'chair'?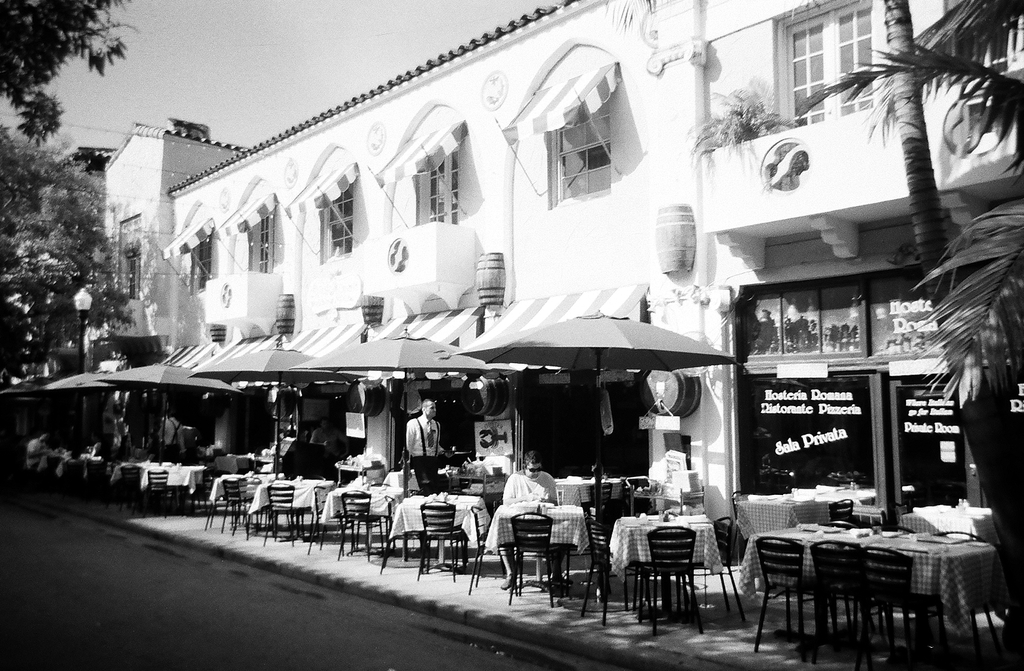
x1=875 y1=526 x2=913 y2=536
